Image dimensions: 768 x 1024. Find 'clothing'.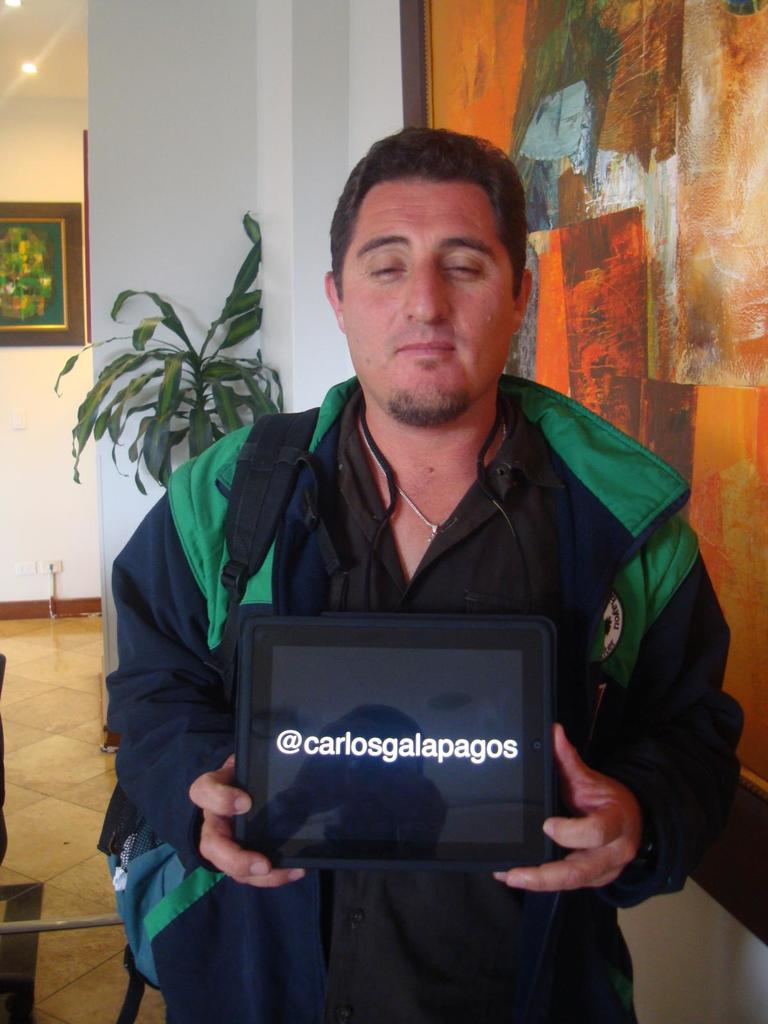
(95,376,746,1023).
